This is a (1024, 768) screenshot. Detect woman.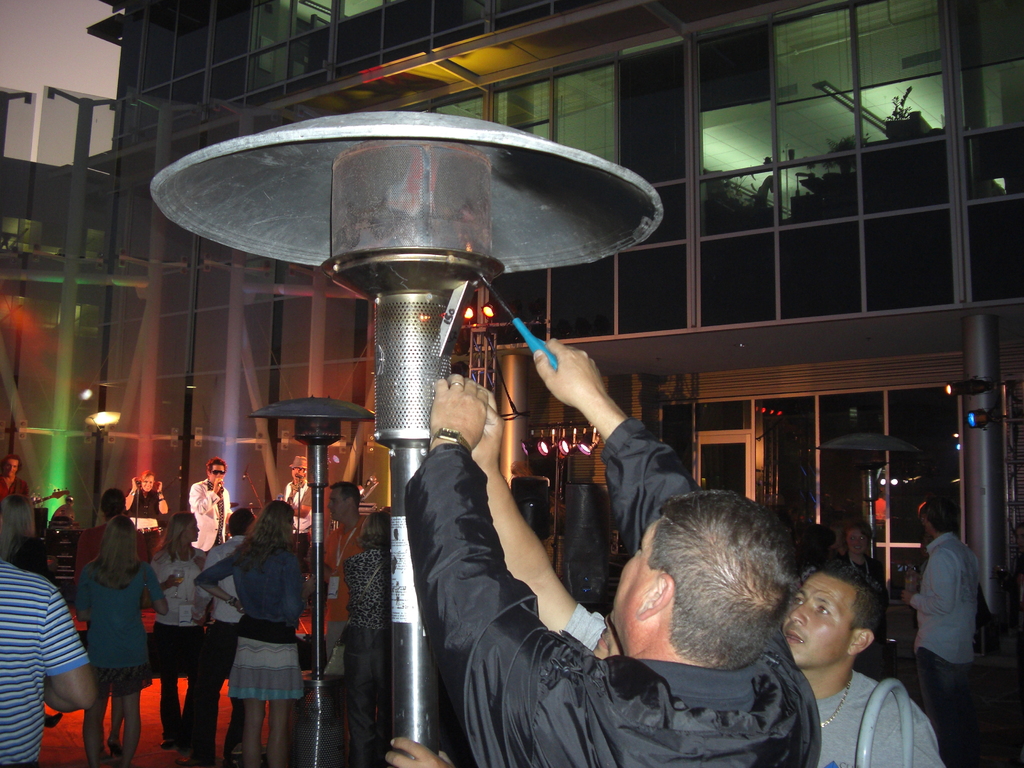
(338,506,401,767).
